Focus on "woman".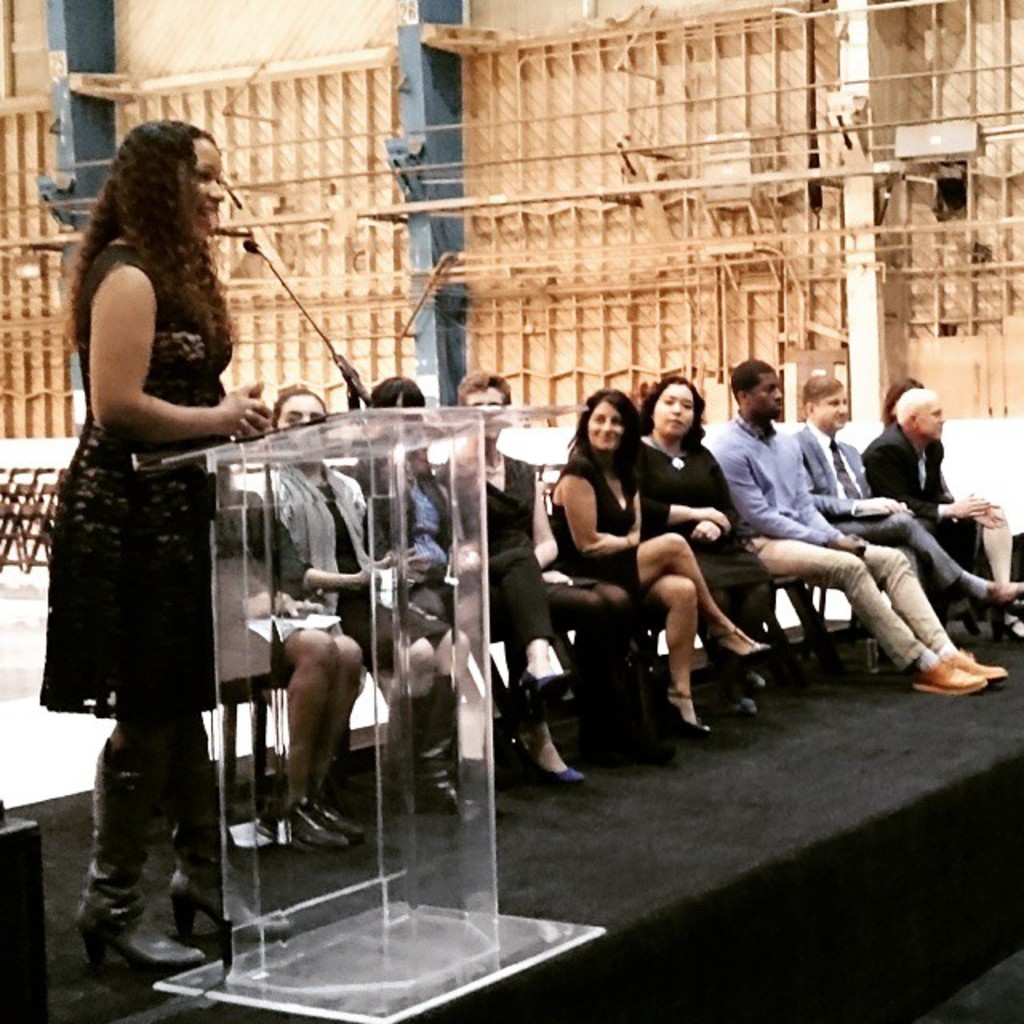
Focused at bbox(221, 397, 374, 832).
